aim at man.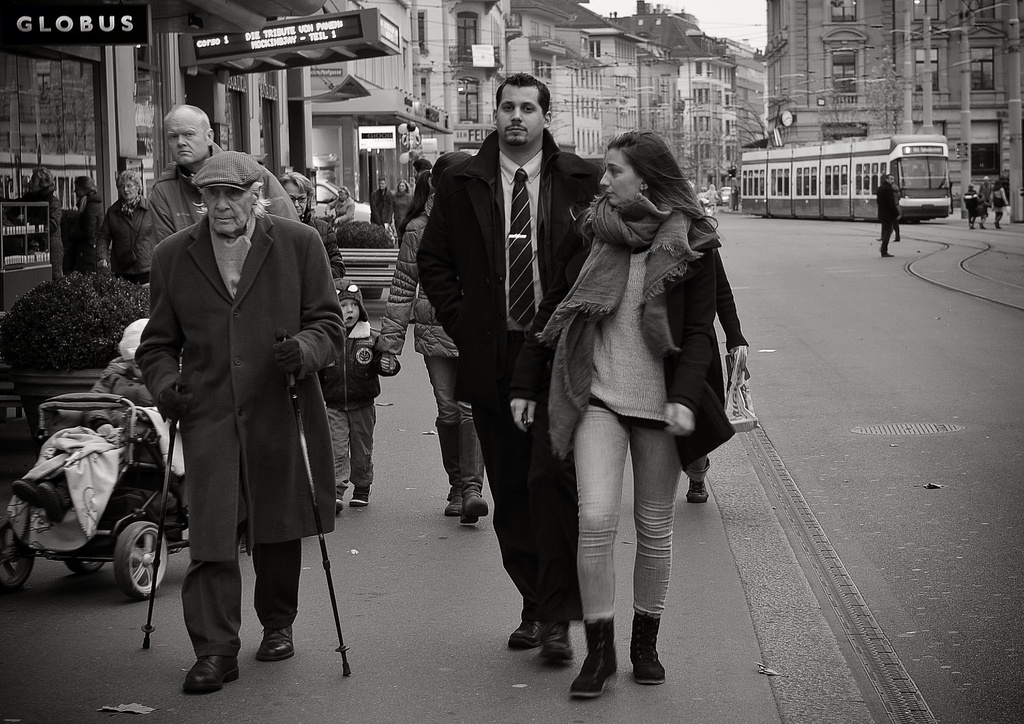
Aimed at bbox(147, 103, 302, 248).
